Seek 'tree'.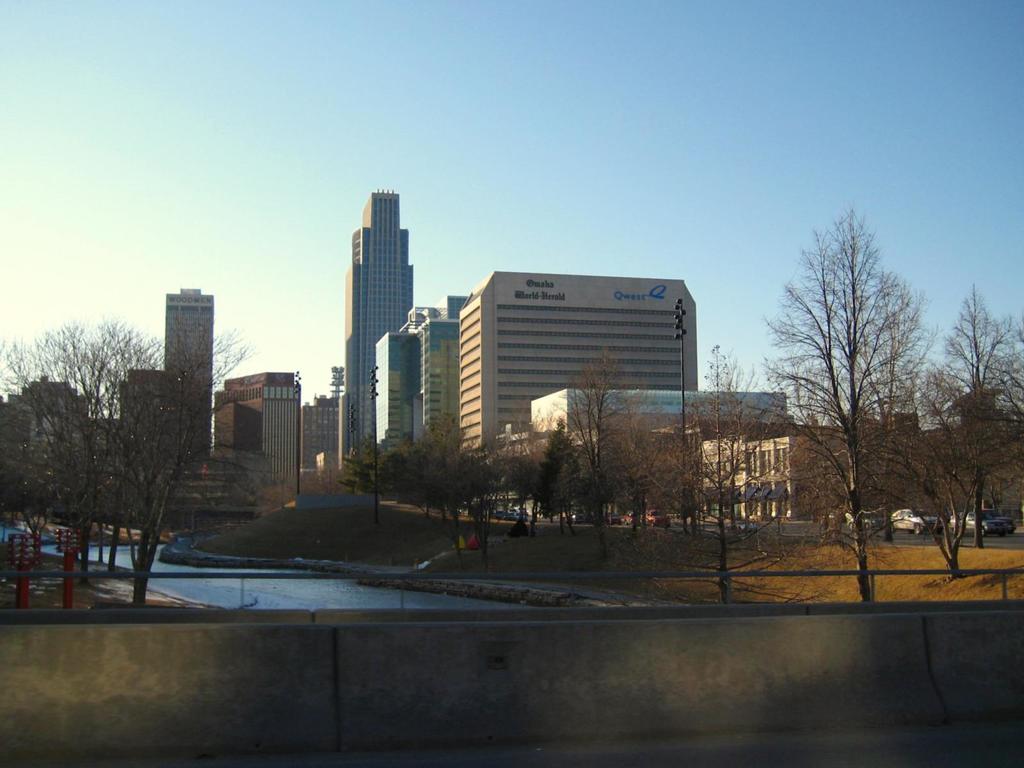
531/420/586/544.
